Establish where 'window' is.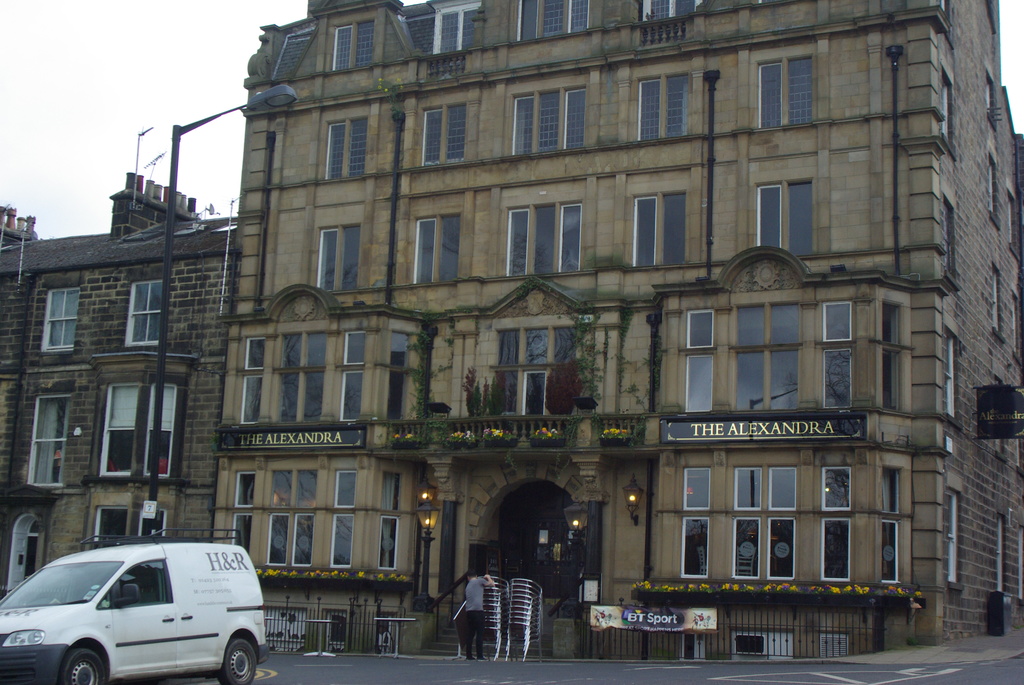
Established at [734,348,801,413].
